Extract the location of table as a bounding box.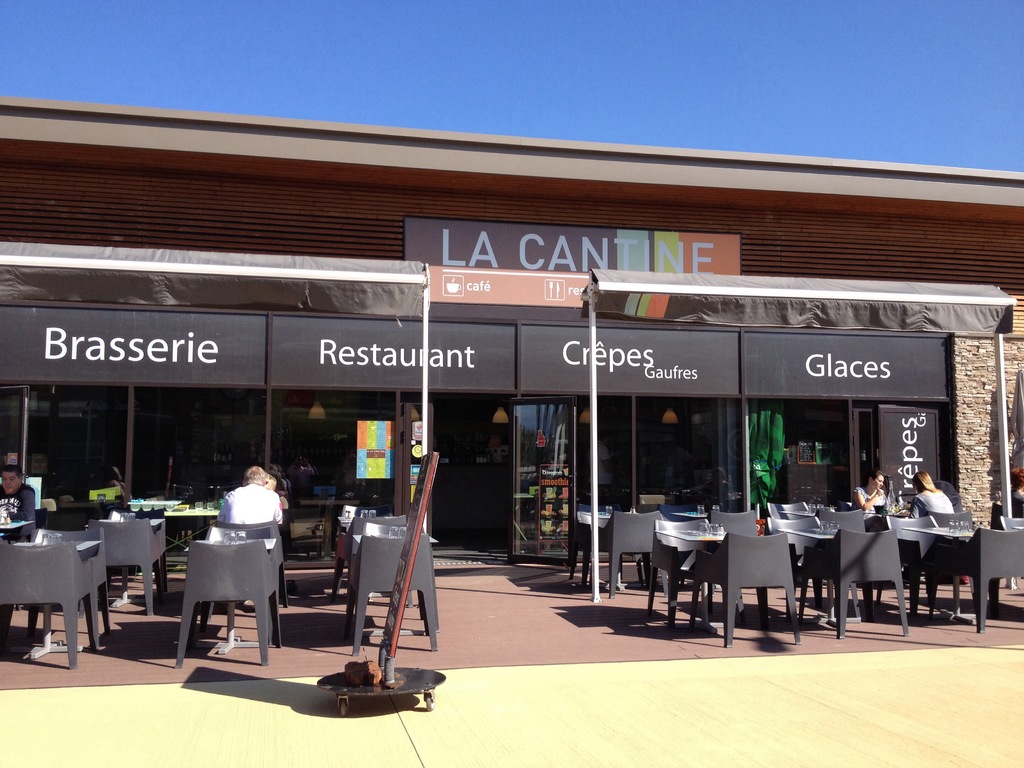
906,527,975,625.
